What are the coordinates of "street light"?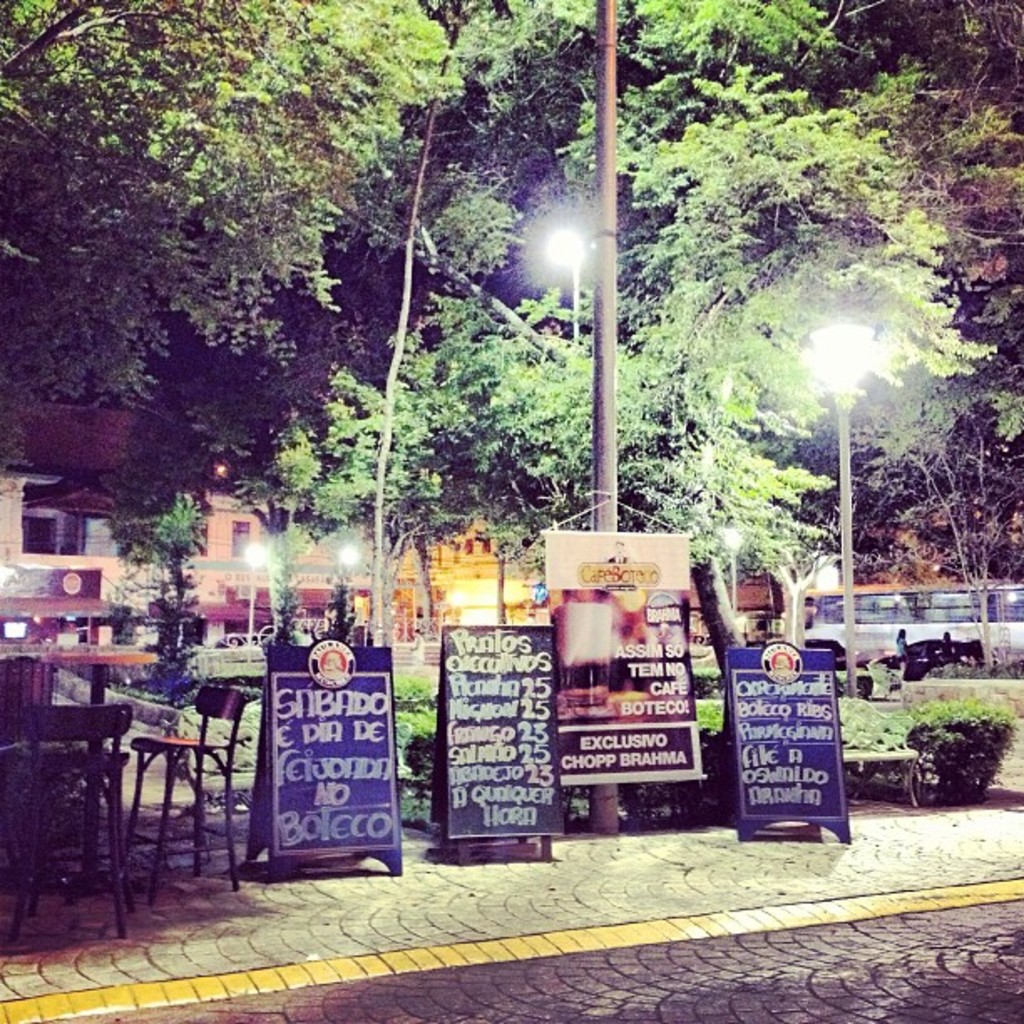
x1=244 y1=534 x2=263 y2=632.
